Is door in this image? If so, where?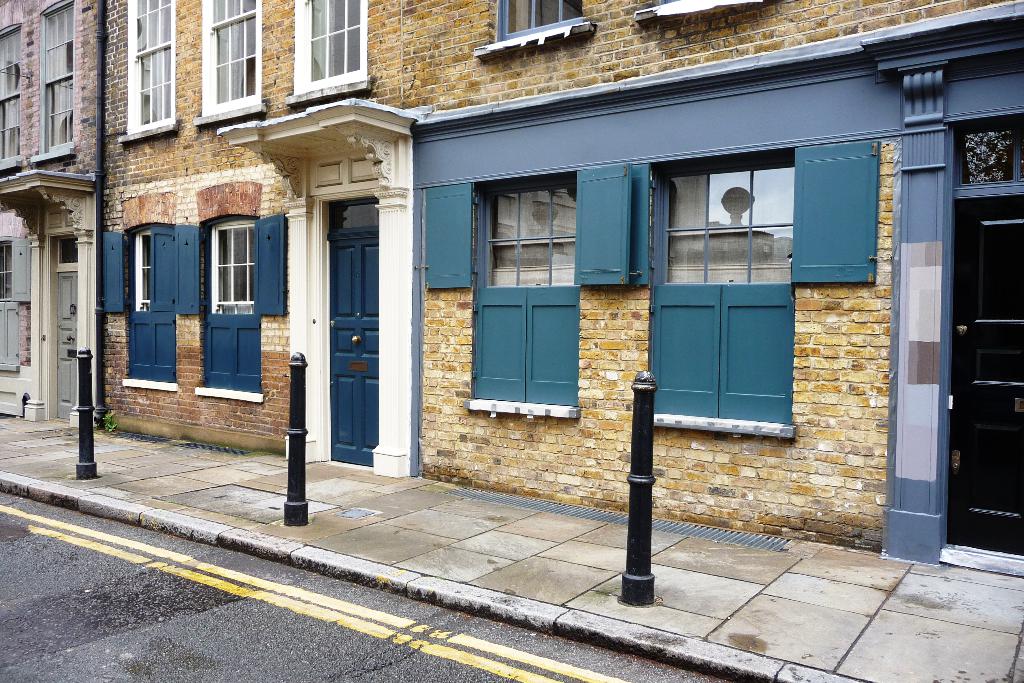
Yes, at left=53, top=268, right=77, bottom=422.
